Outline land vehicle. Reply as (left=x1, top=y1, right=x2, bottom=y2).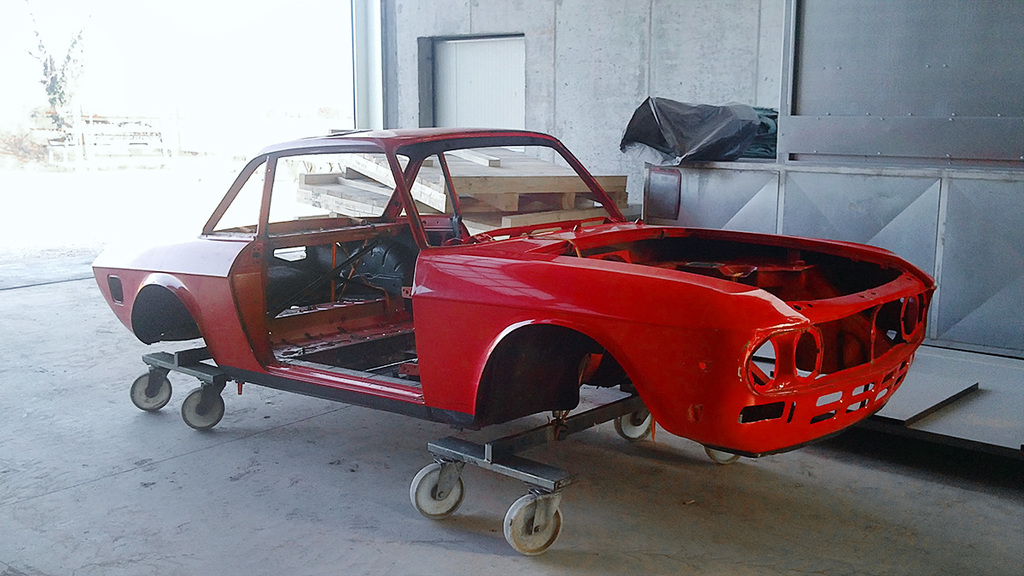
(left=90, top=130, right=934, bottom=456).
